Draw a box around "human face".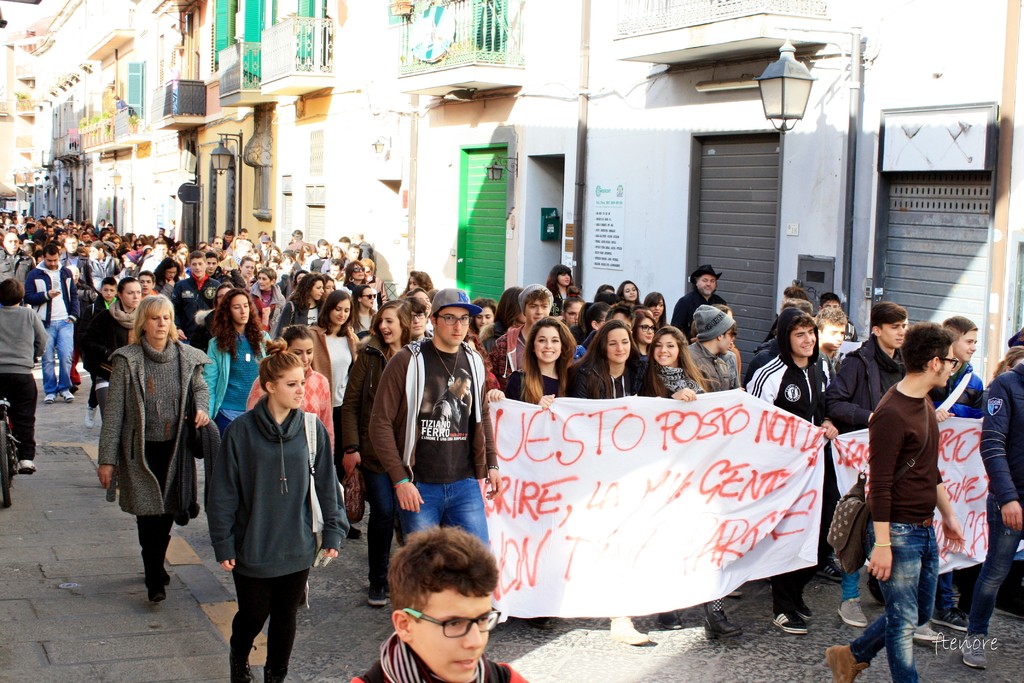
bbox(123, 285, 141, 308).
